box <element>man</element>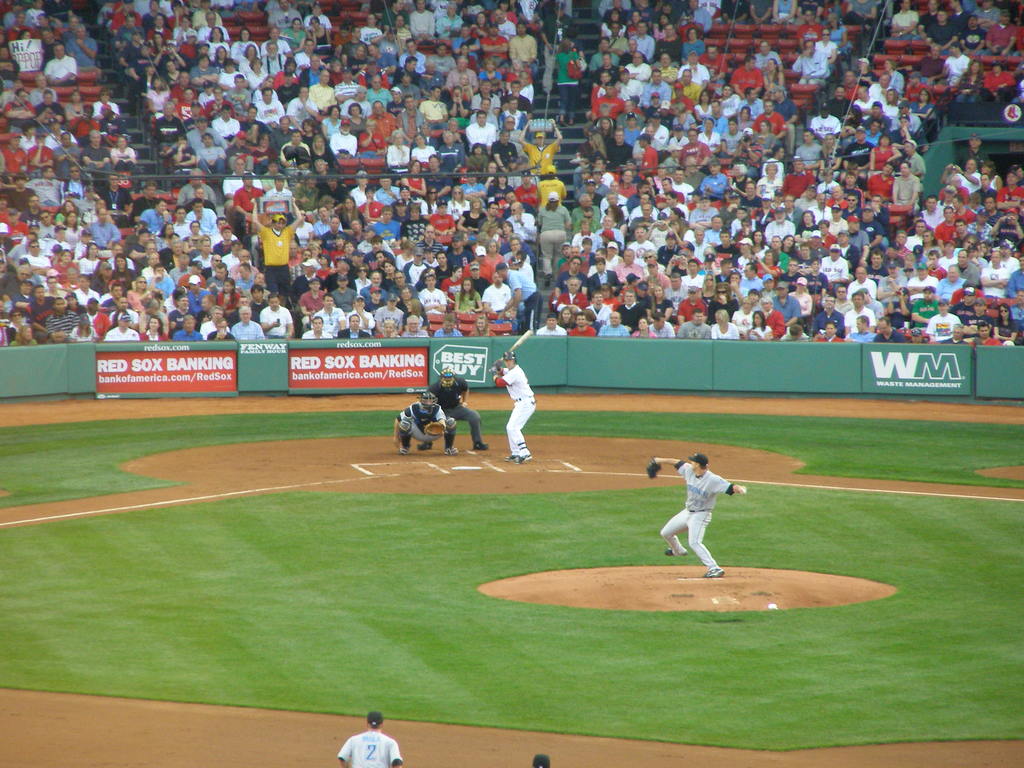
x1=335, y1=309, x2=371, y2=338
